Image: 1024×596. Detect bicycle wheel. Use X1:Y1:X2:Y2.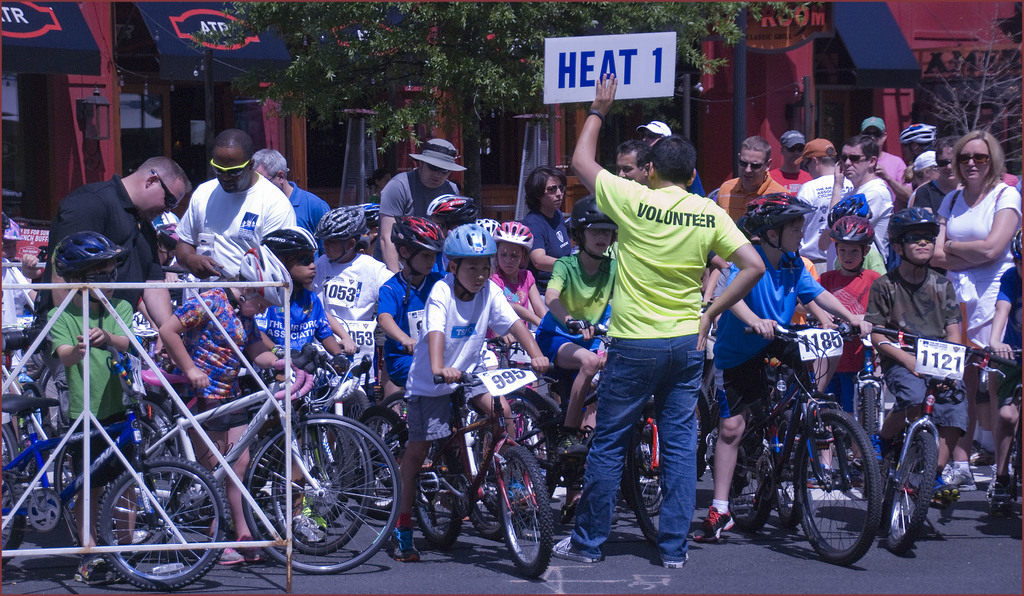
796:413:896:561.
